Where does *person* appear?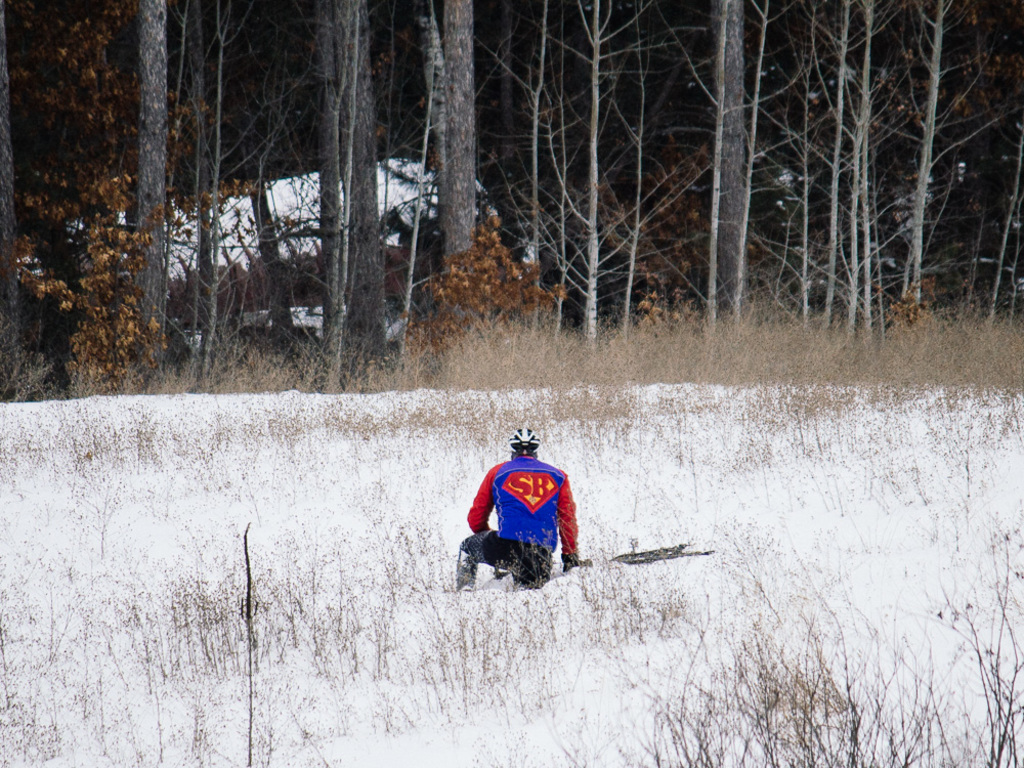
Appears at x1=453, y1=426, x2=596, y2=596.
